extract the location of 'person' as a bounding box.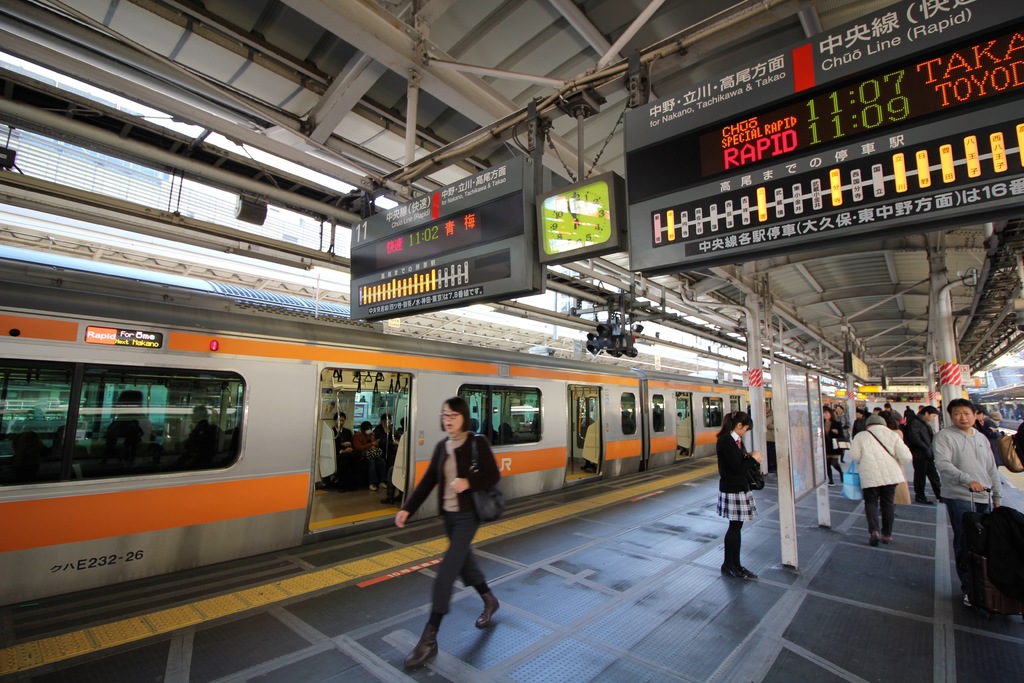
392 416 406 442.
